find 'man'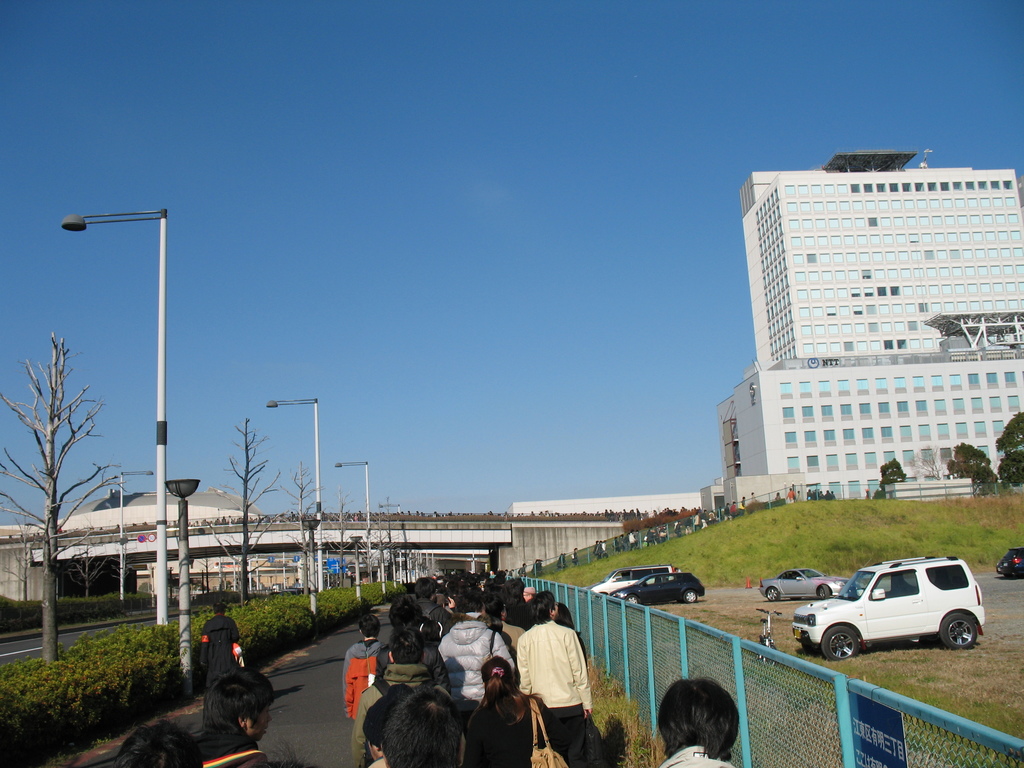
box(522, 584, 536, 598)
